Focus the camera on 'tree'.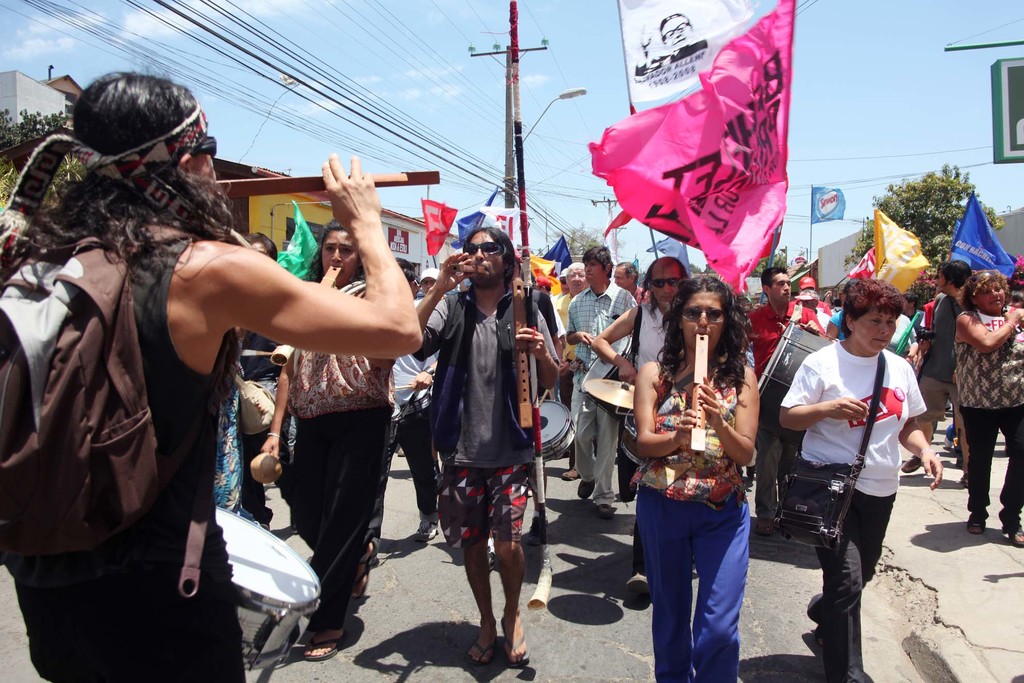
Focus region: <box>0,103,98,239</box>.
